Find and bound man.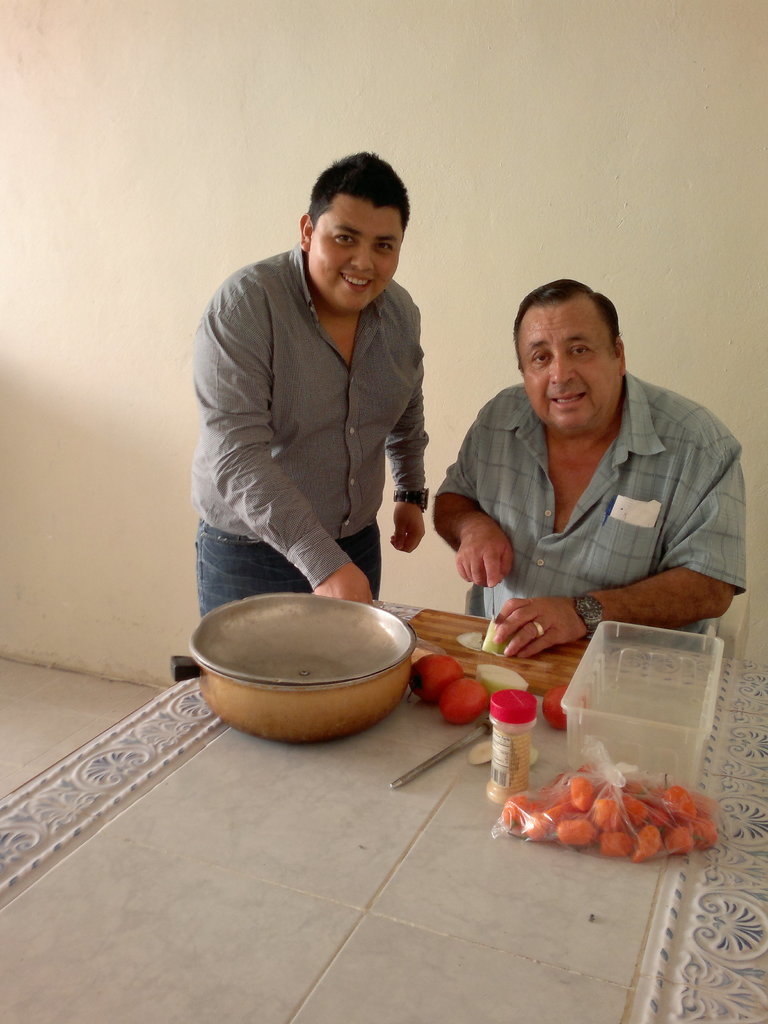
Bound: box(429, 280, 750, 662).
